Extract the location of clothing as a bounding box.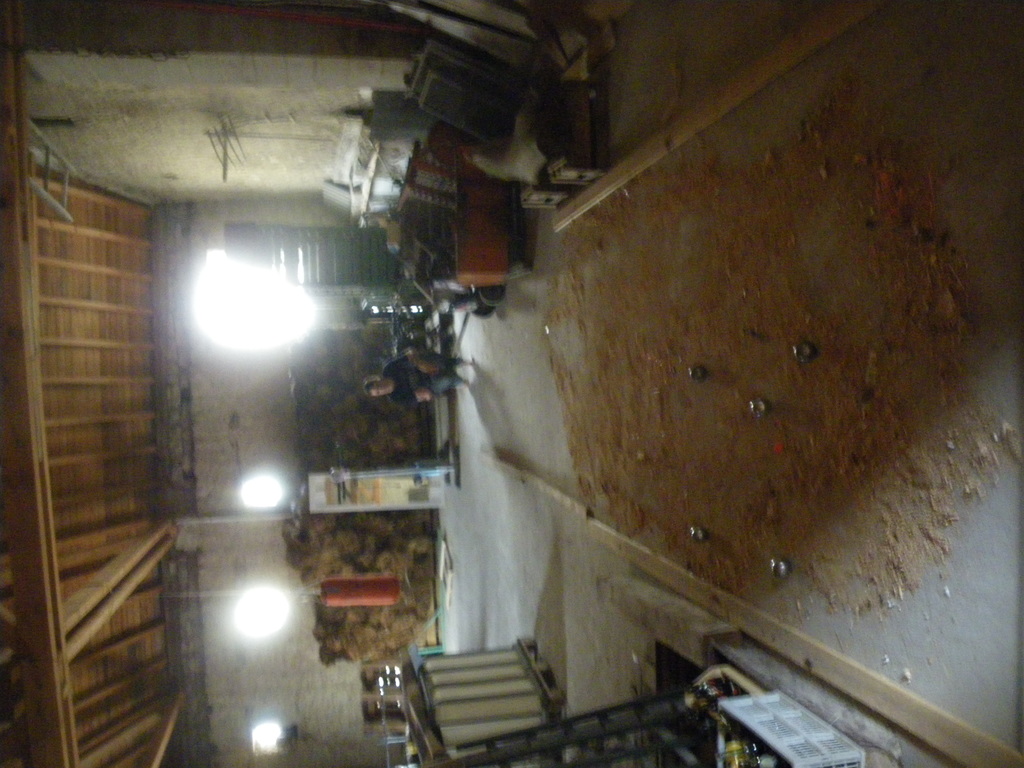
rect(382, 355, 465, 411).
